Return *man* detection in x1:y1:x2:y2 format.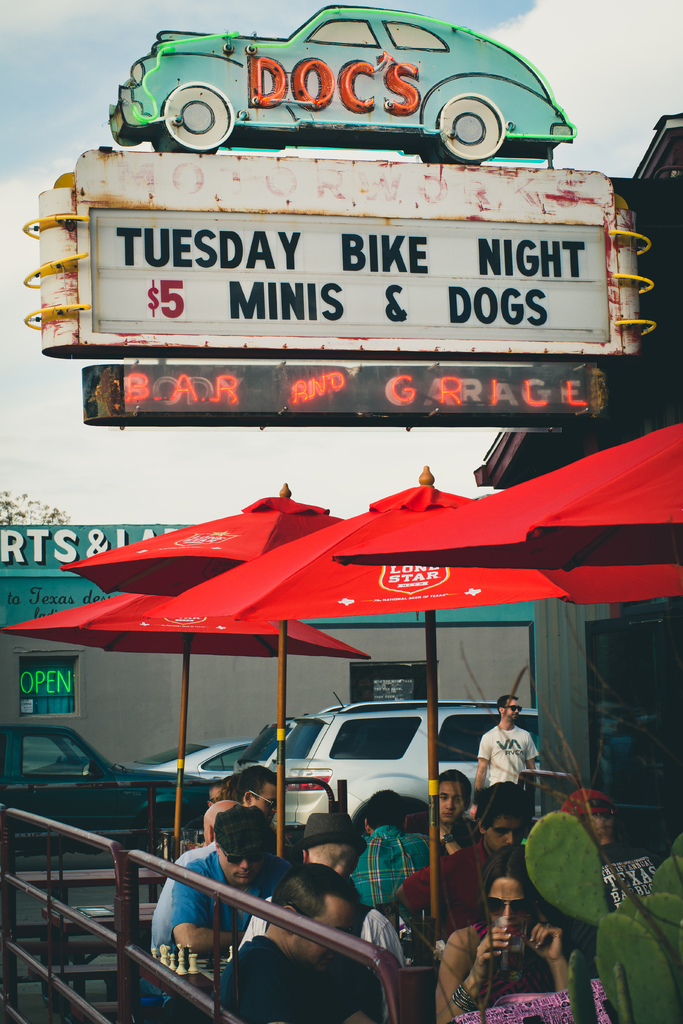
150:791:250:959.
